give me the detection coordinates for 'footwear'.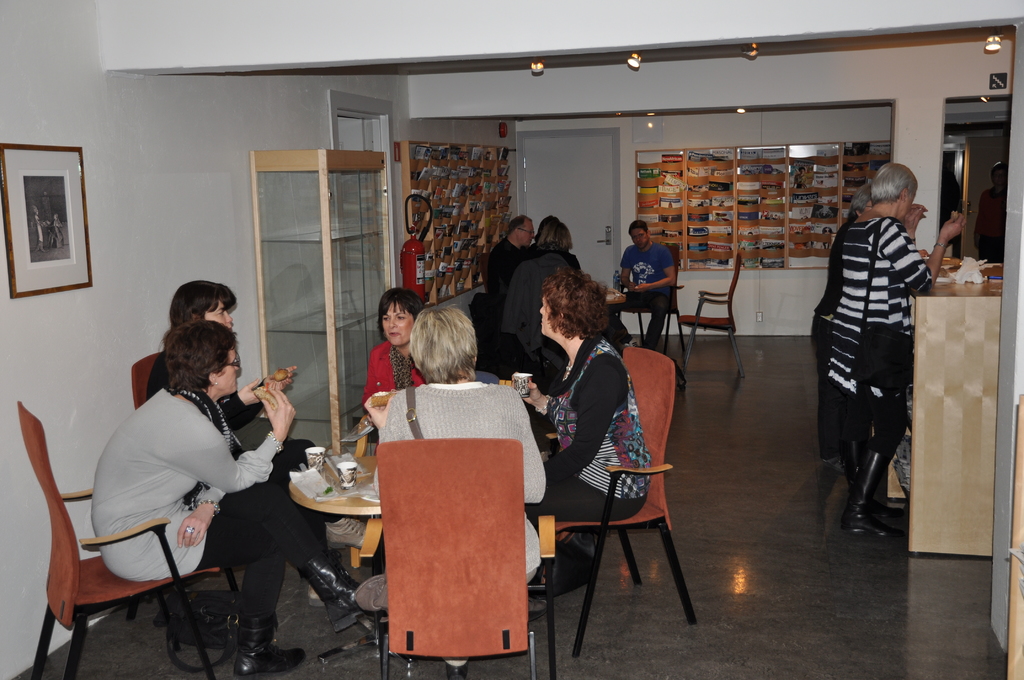
bbox=[233, 610, 308, 676].
